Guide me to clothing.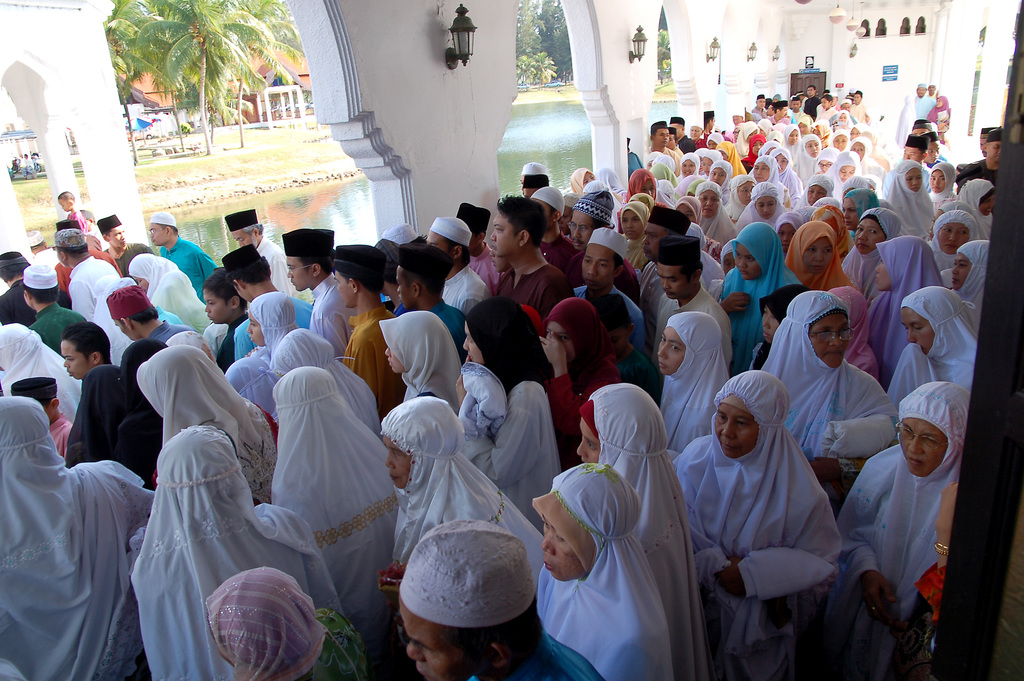
Guidance: {"left": 28, "top": 298, "right": 86, "bottom": 352}.
